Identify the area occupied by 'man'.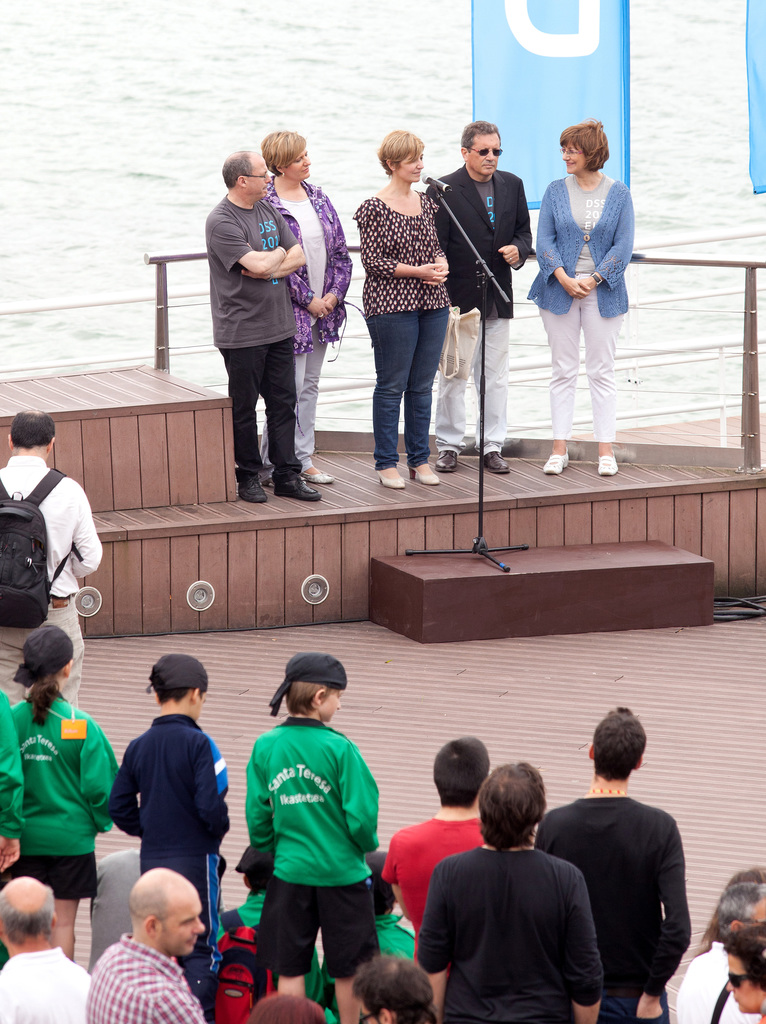
Area: 414,760,605,1023.
